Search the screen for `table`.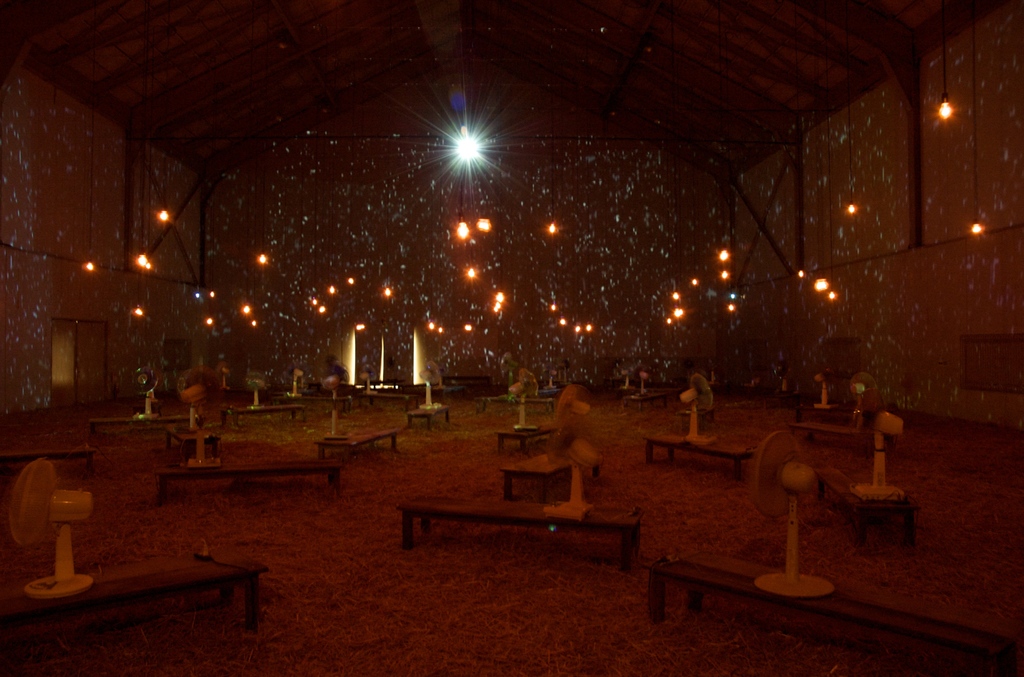
Found at [left=358, top=389, right=417, bottom=412].
